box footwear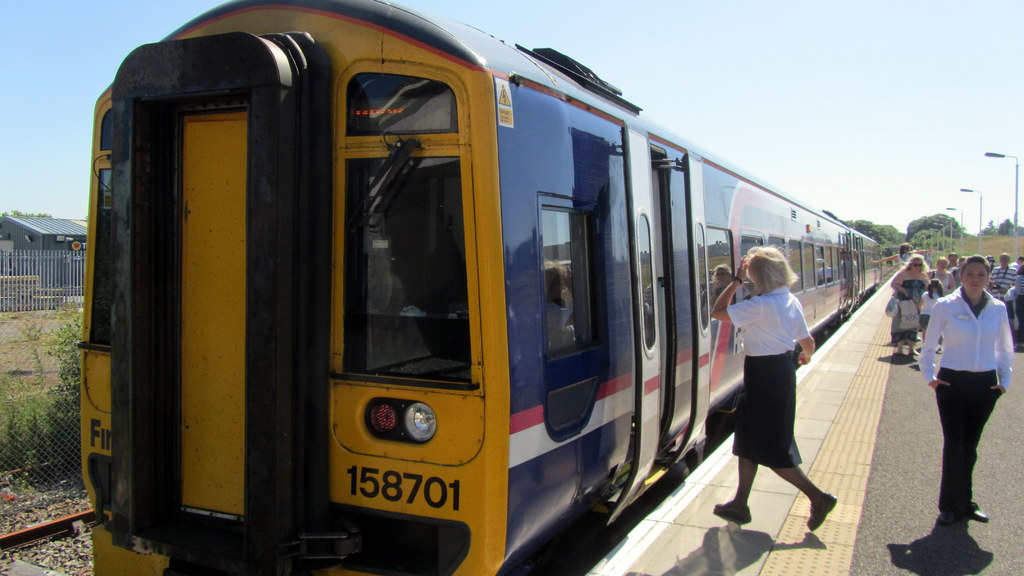
pyautogui.locateOnScreen(806, 497, 836, 530)
